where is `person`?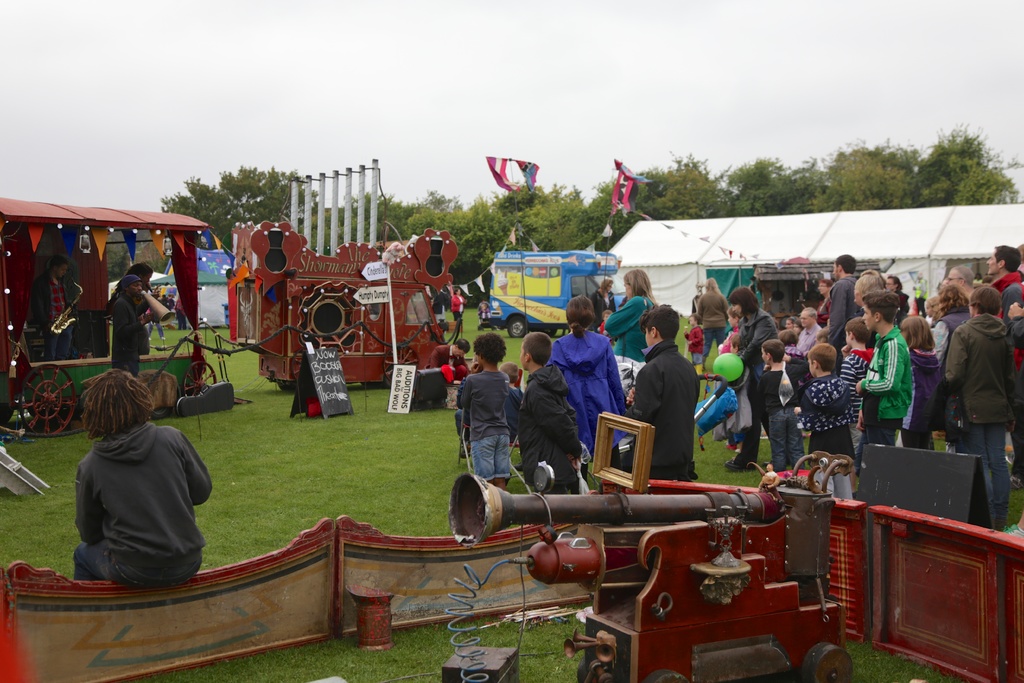
{"left": 622, "top": 303, "right": 697, "bottom": 476}.
